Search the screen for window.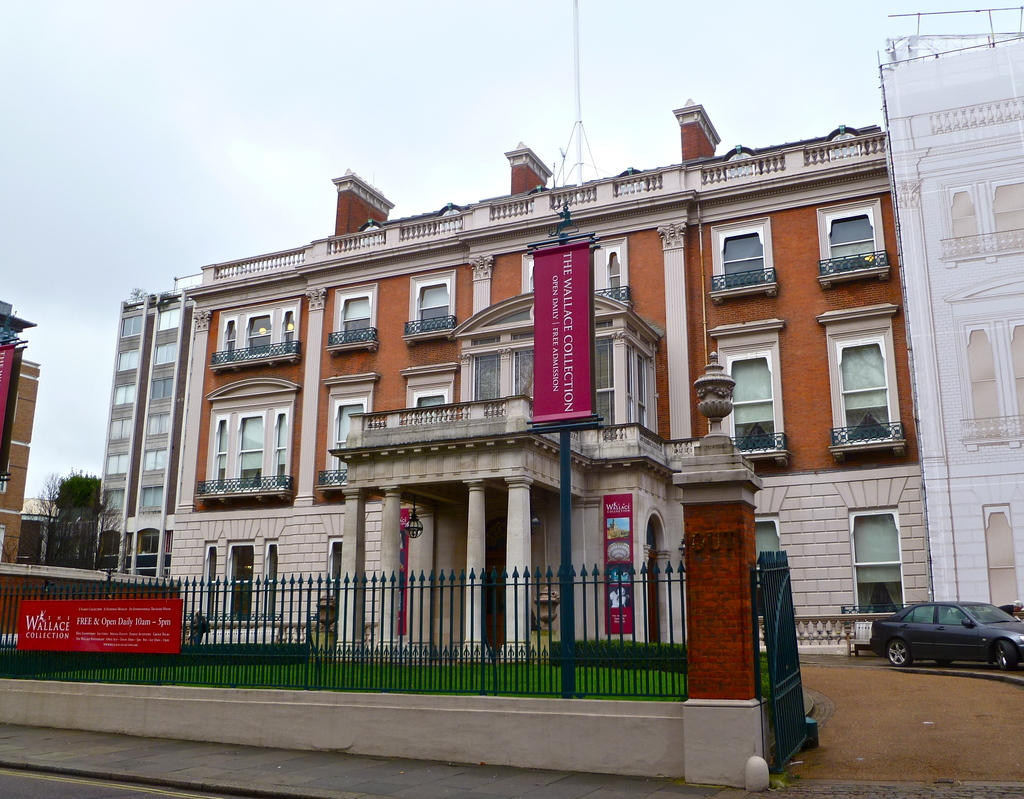
Found at (981,502,1020,602).
